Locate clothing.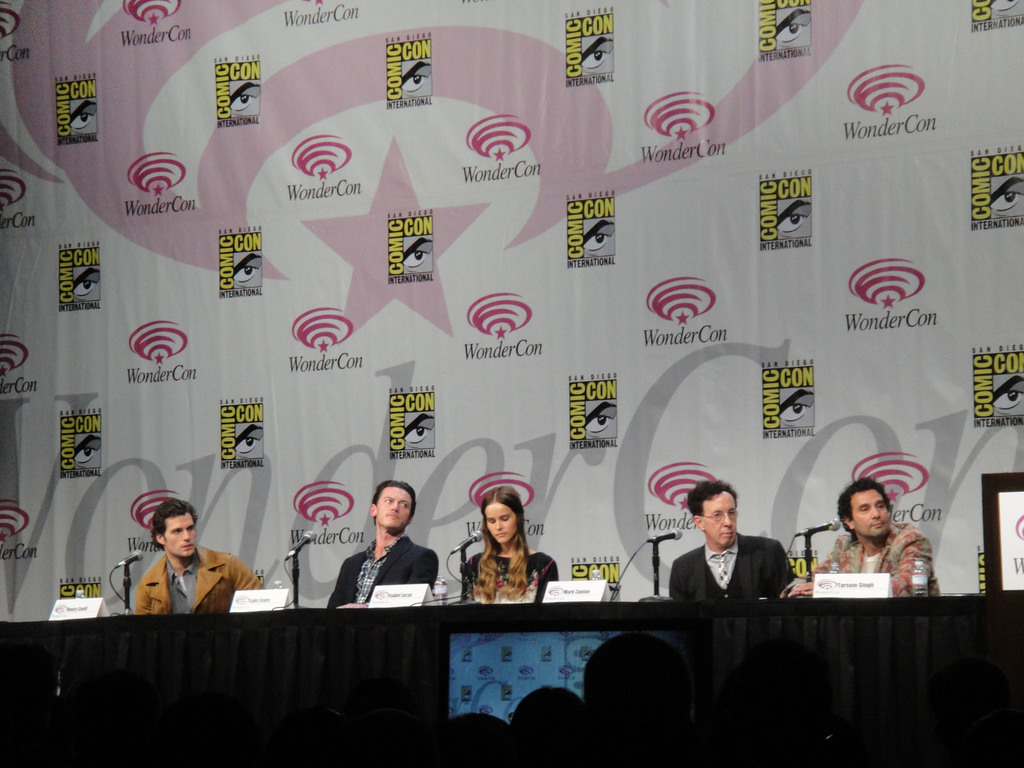
Bounding box: l=324, t=533, r=444, b=607.
